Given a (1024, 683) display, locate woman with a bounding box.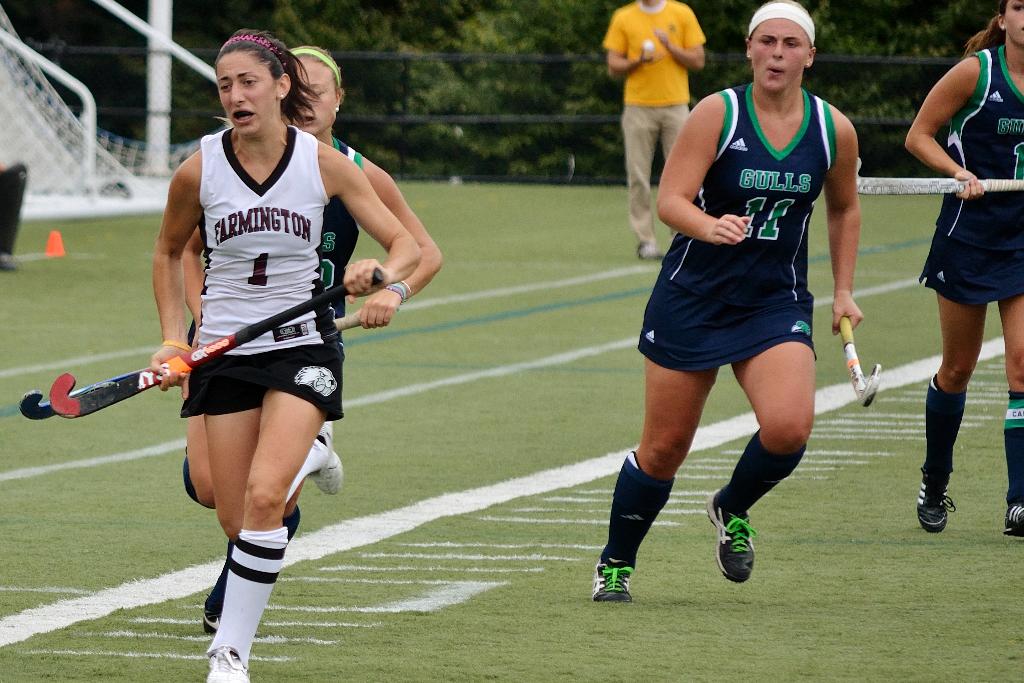
Located: (left=181, top=43, right=446, bottom=632).
